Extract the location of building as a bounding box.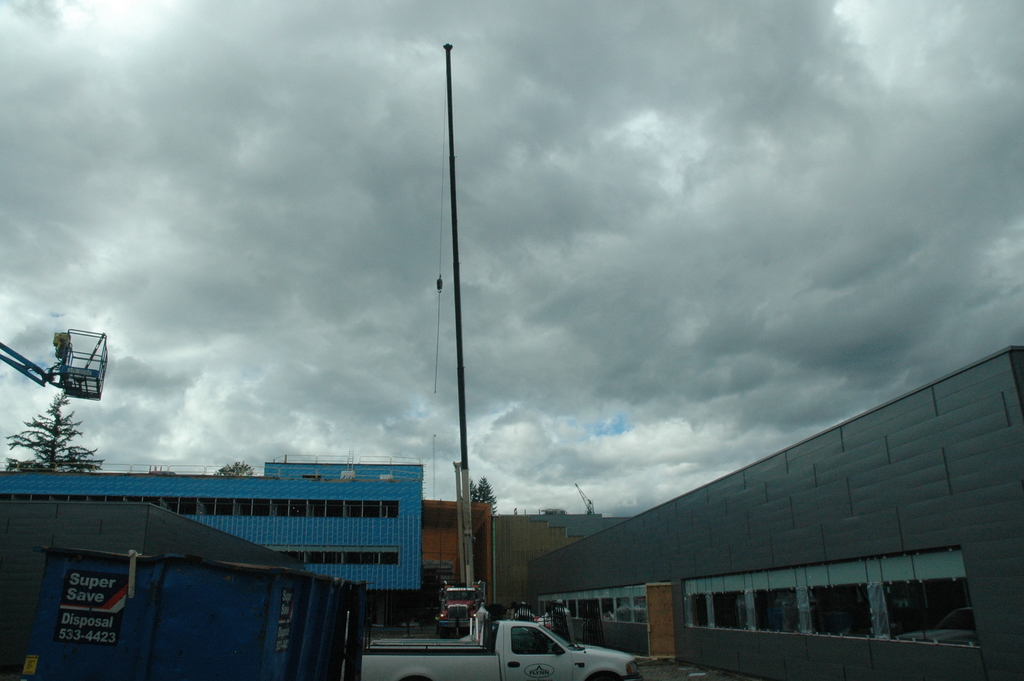
(x1=0, y1=454, x2=428, y2=631).
